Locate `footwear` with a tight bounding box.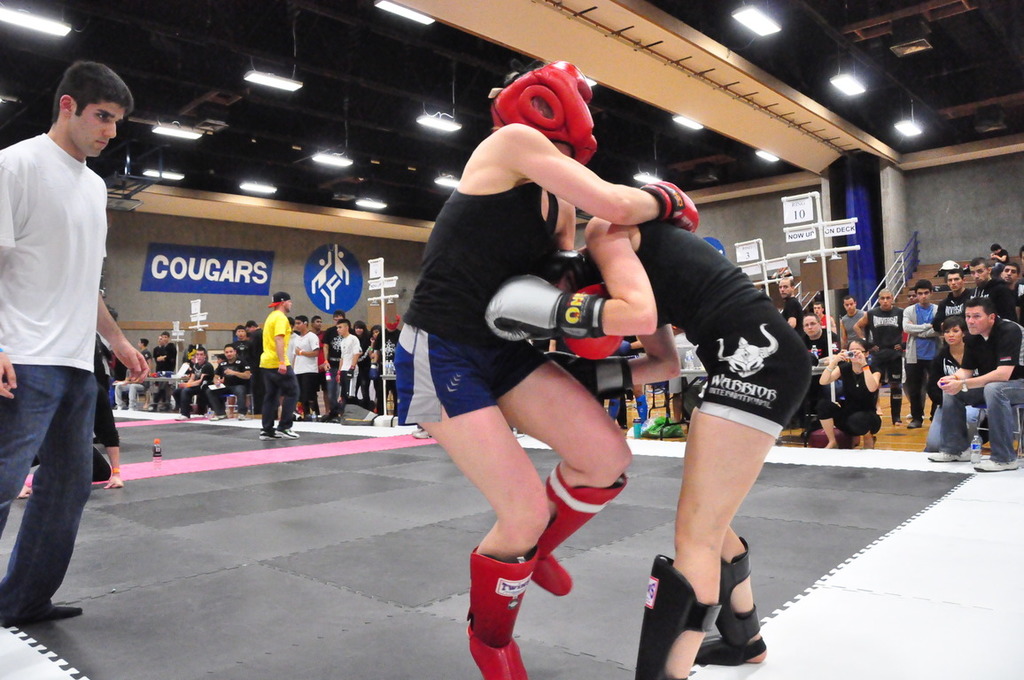
<box>237,412,242,421</box>.
